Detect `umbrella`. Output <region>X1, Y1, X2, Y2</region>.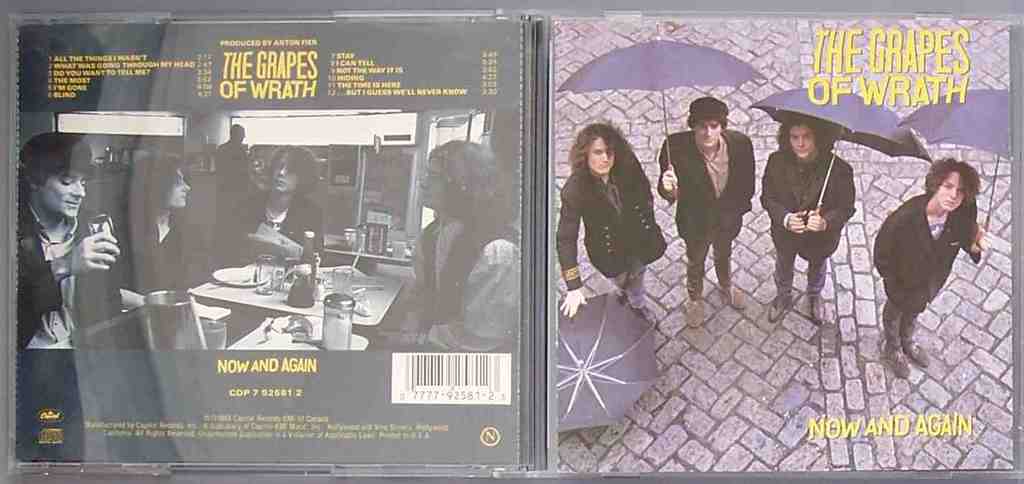
<region>748, 75, 931, 231</region>.
